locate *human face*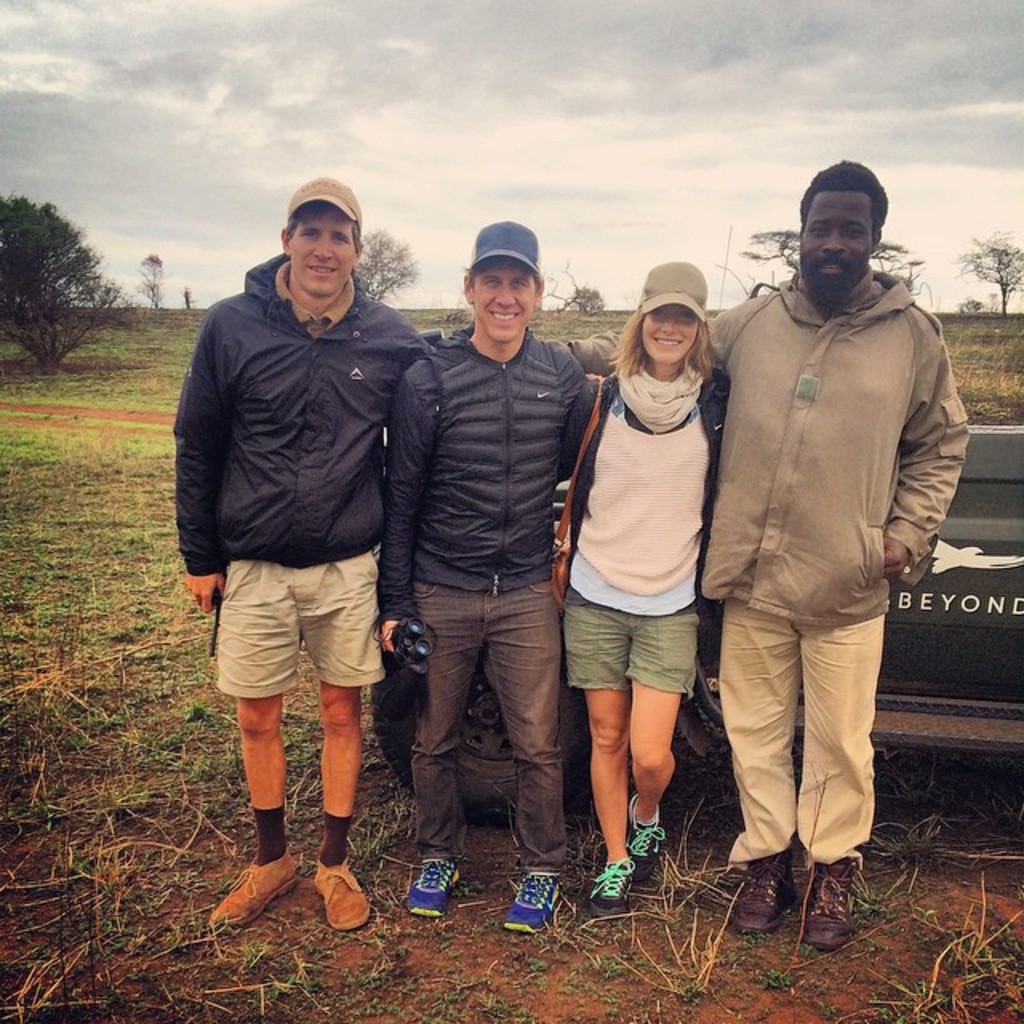
box(472, 266, 539, 339)
